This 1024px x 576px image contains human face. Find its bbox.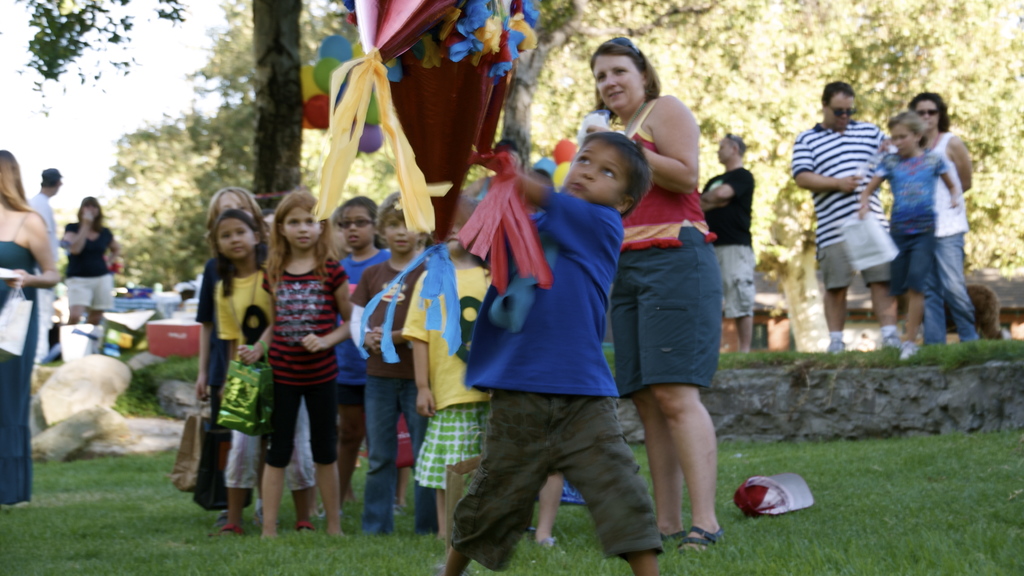
<box>567,146,625,198</box>.
